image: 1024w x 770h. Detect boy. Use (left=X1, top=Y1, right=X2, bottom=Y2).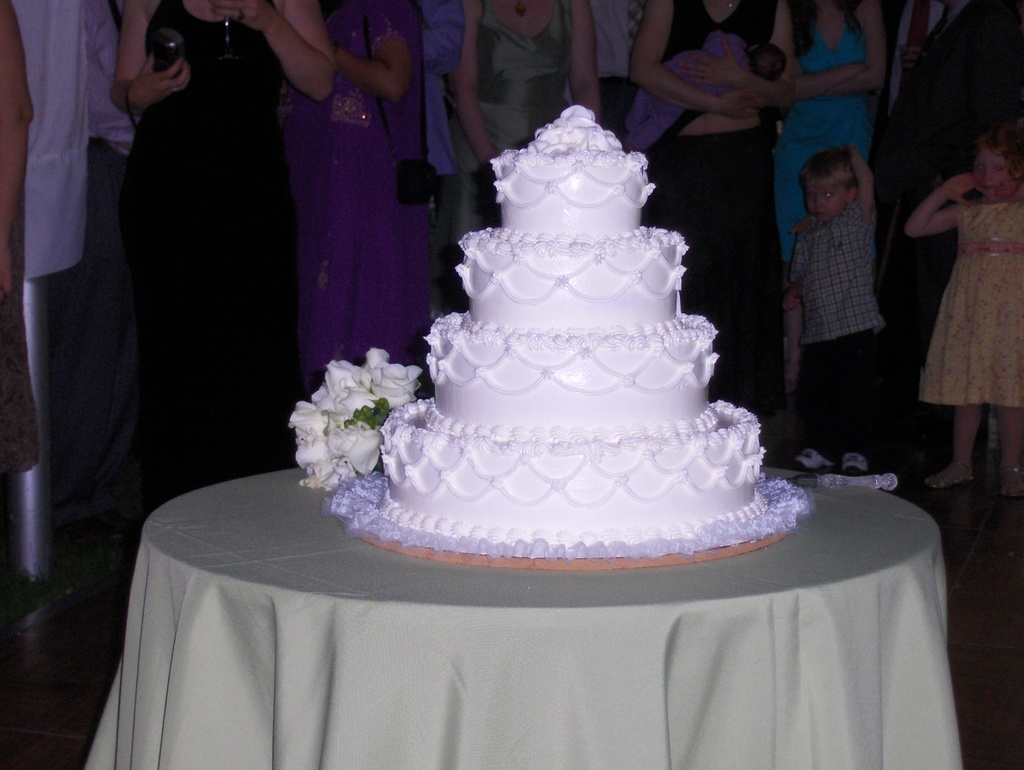
(left=767, top=142, right=904, bottom=429).
